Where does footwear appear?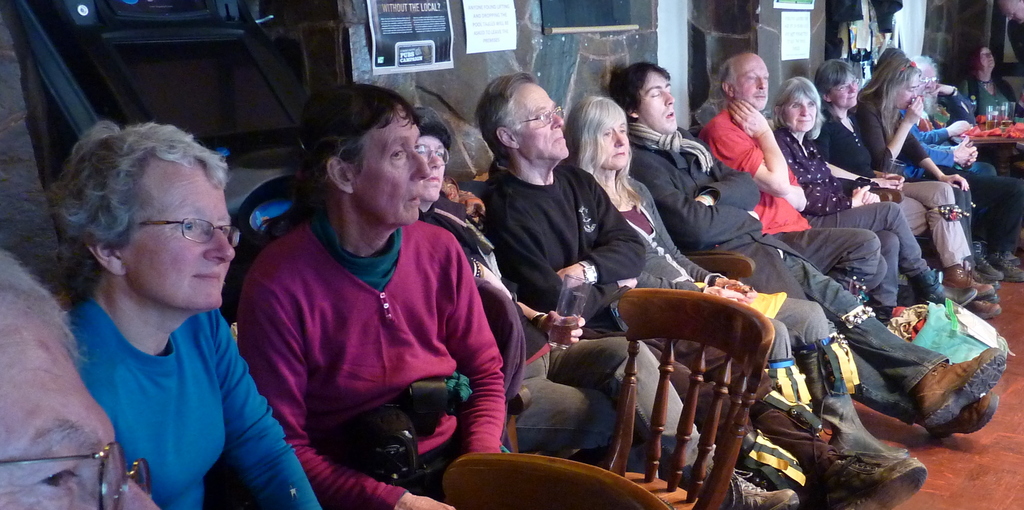
Appears at x1=998 y1=257 x2=1023 y2=281.
